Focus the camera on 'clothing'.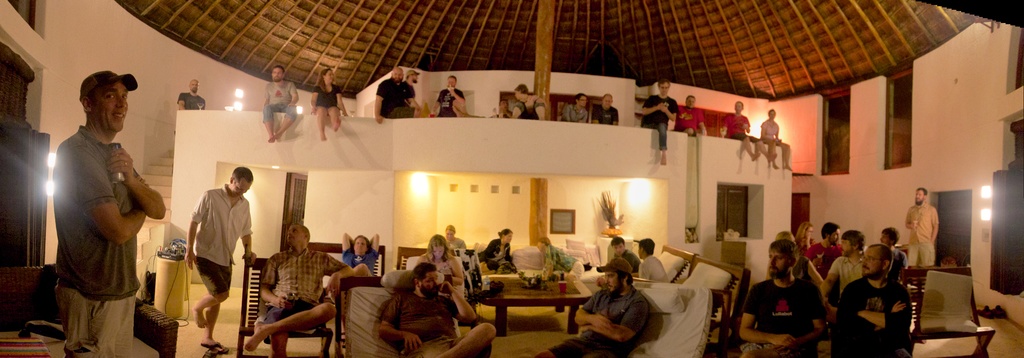
Focus region: pyautogui.locateOnScreen(640, 94, 678, 151).
